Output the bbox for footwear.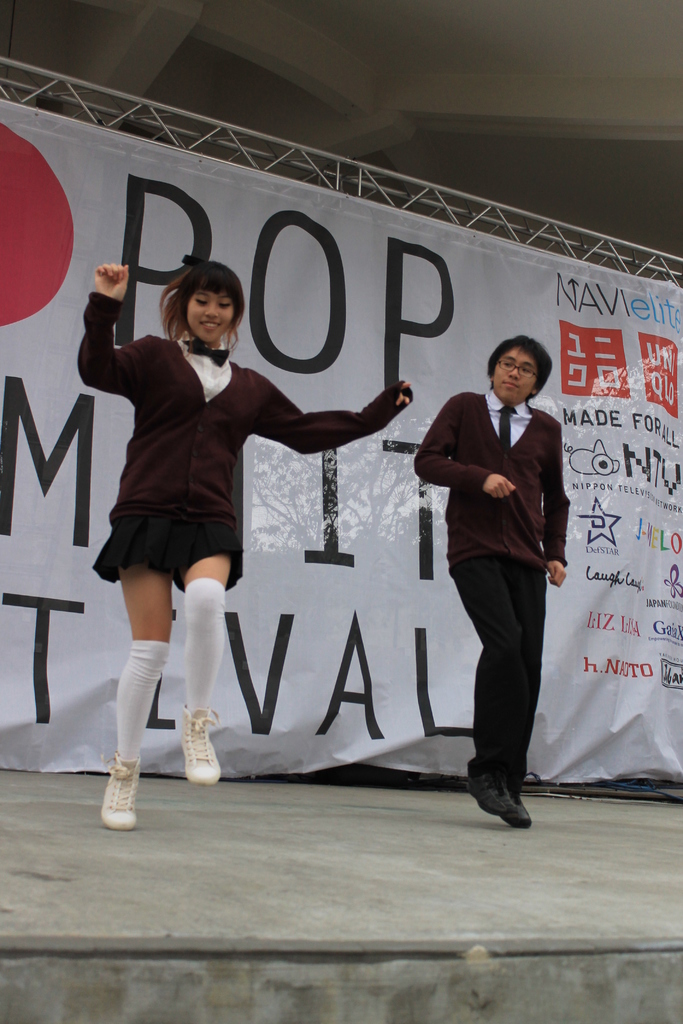
(175, 708, 215, 783).
